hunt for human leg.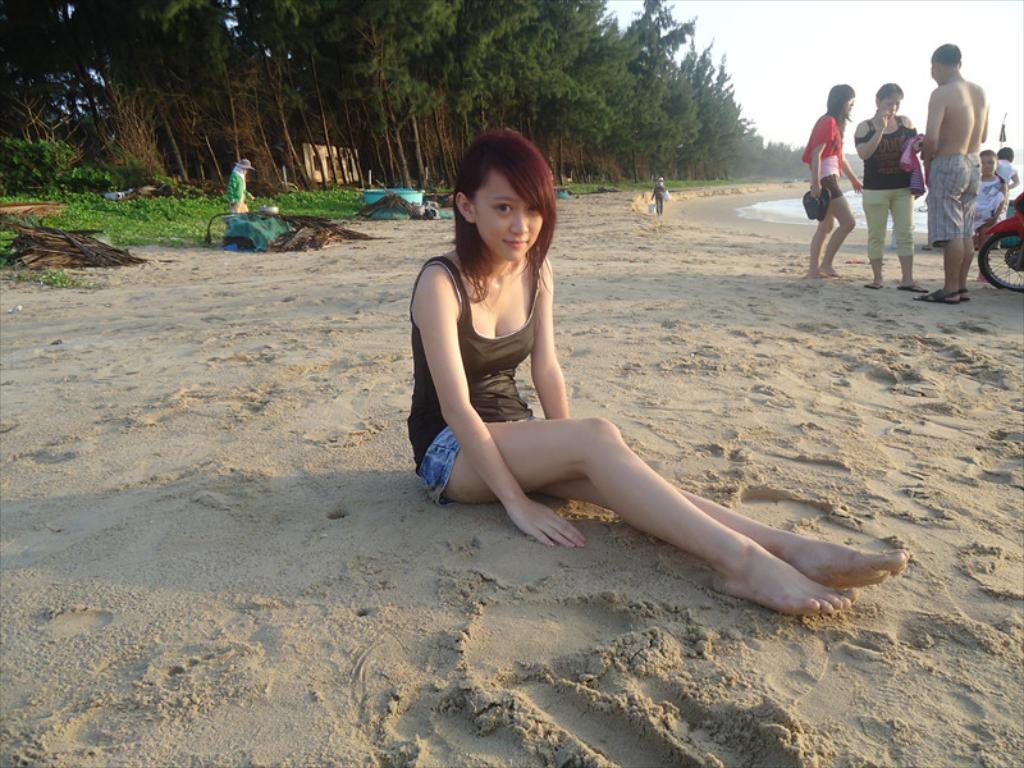
Hunted down at 822, 175, 849, 275.
